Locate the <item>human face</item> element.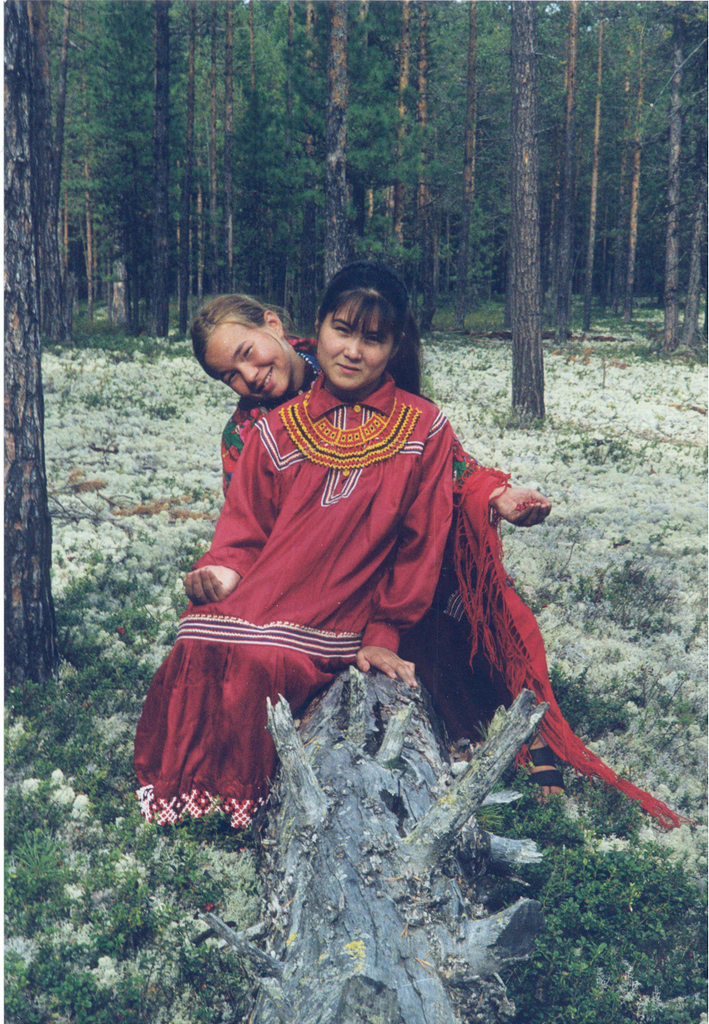
Element bbox: pyautogui.locateOnScreen(200, 309, 289, 398).
